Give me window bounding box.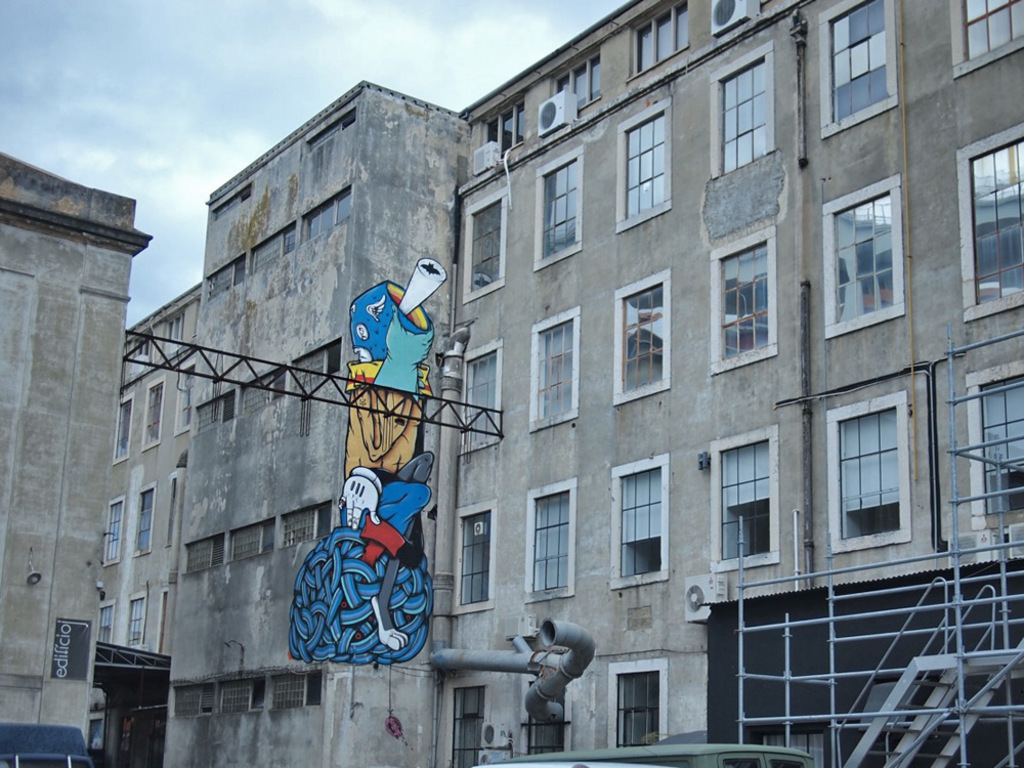
bbox(110, 394, 131, 461).
